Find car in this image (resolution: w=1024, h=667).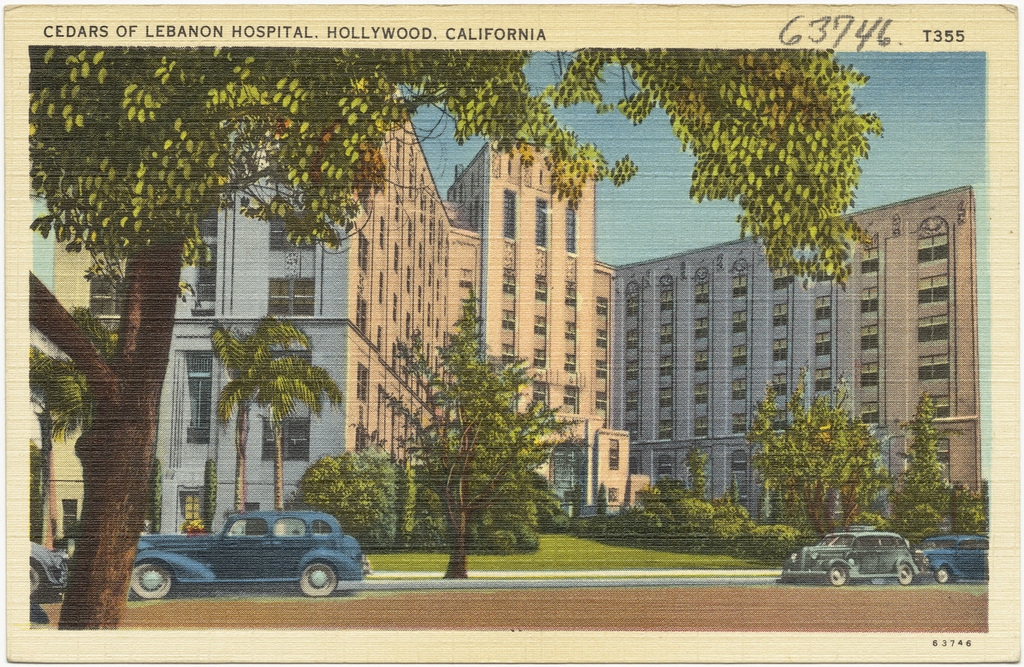
rect(134, 502, 353, 608).
